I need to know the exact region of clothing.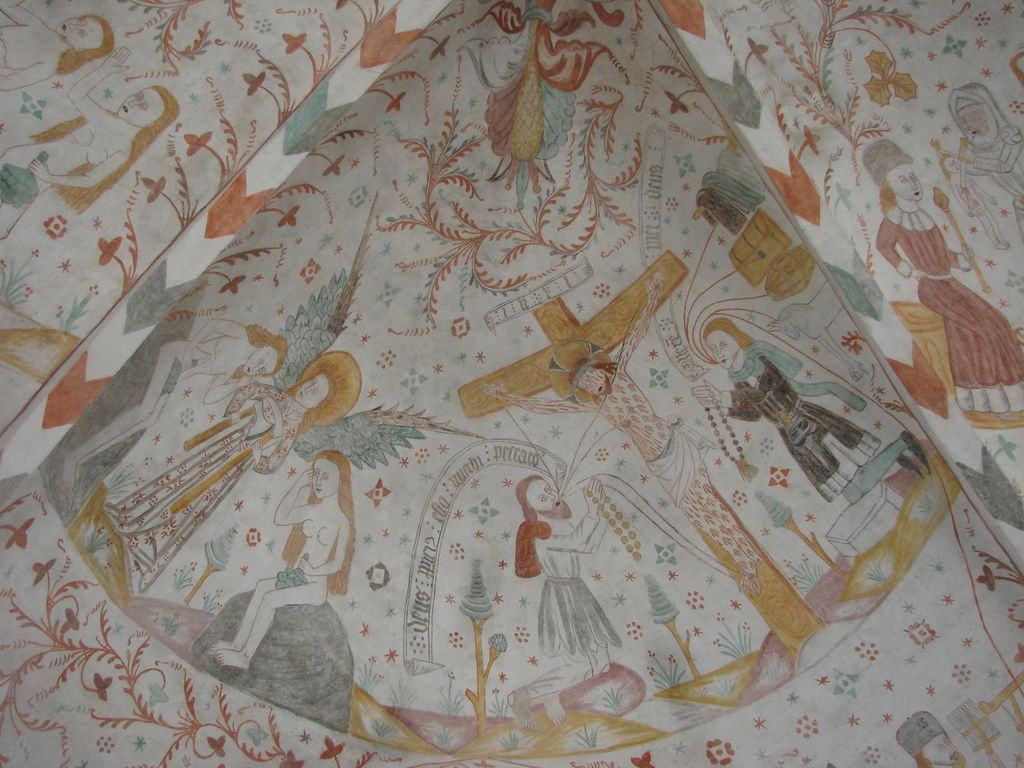
Region: bbox(643, 416, 716, 509).
